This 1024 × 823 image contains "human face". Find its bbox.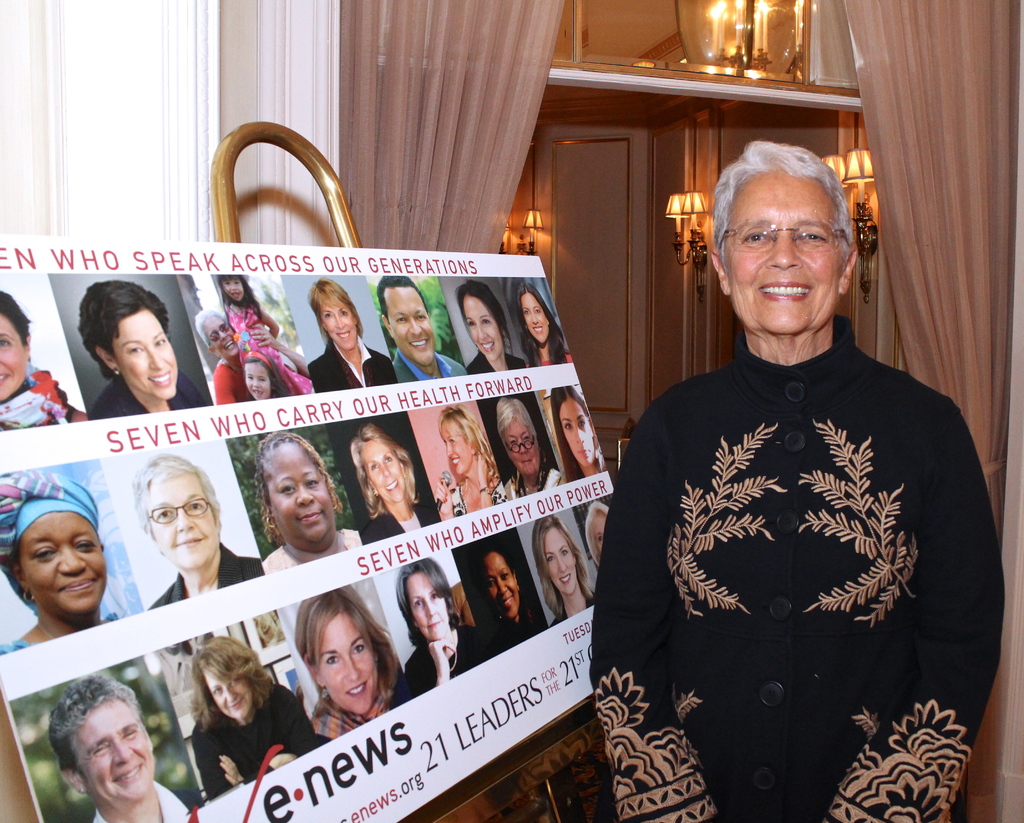
<bbox>150, 472, 218, 566</bbox>.
